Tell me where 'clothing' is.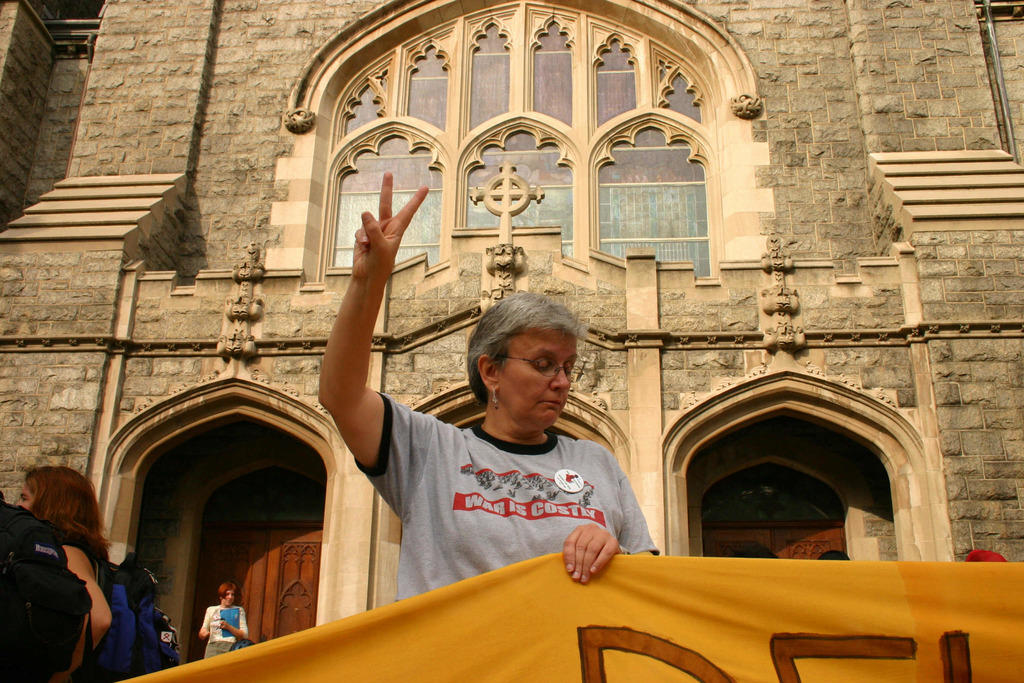
'clothing' is at (x1=0, y1=522, x2=183, y2=682).
